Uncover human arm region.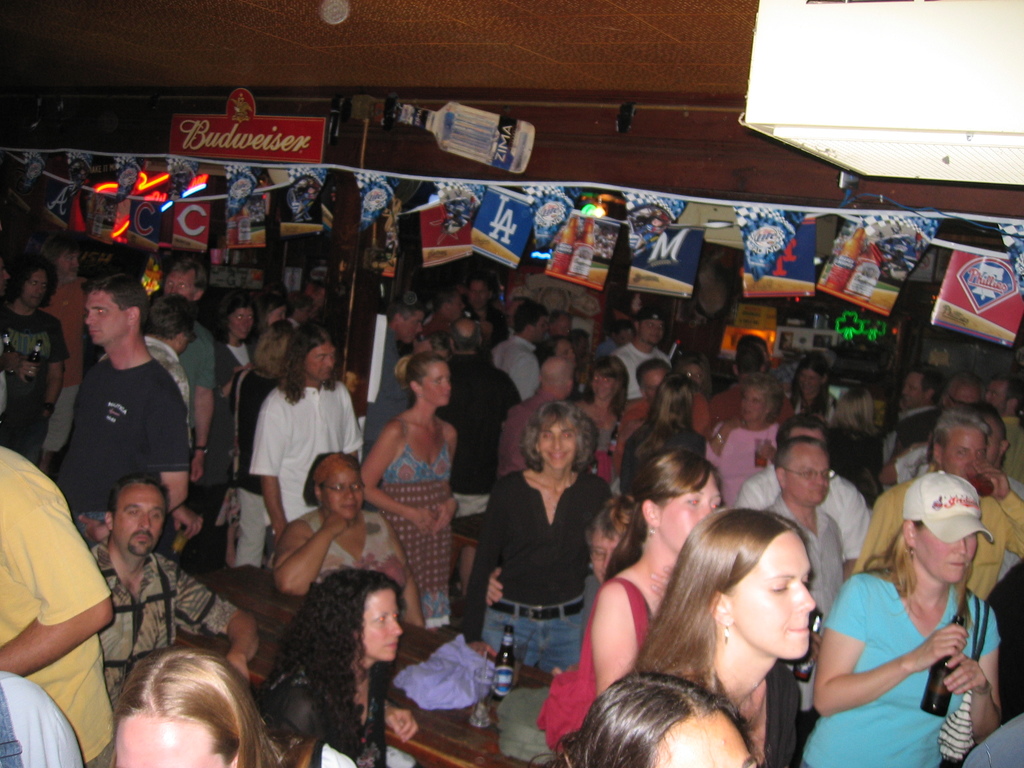
Uncovered: 382,512,424,636.
